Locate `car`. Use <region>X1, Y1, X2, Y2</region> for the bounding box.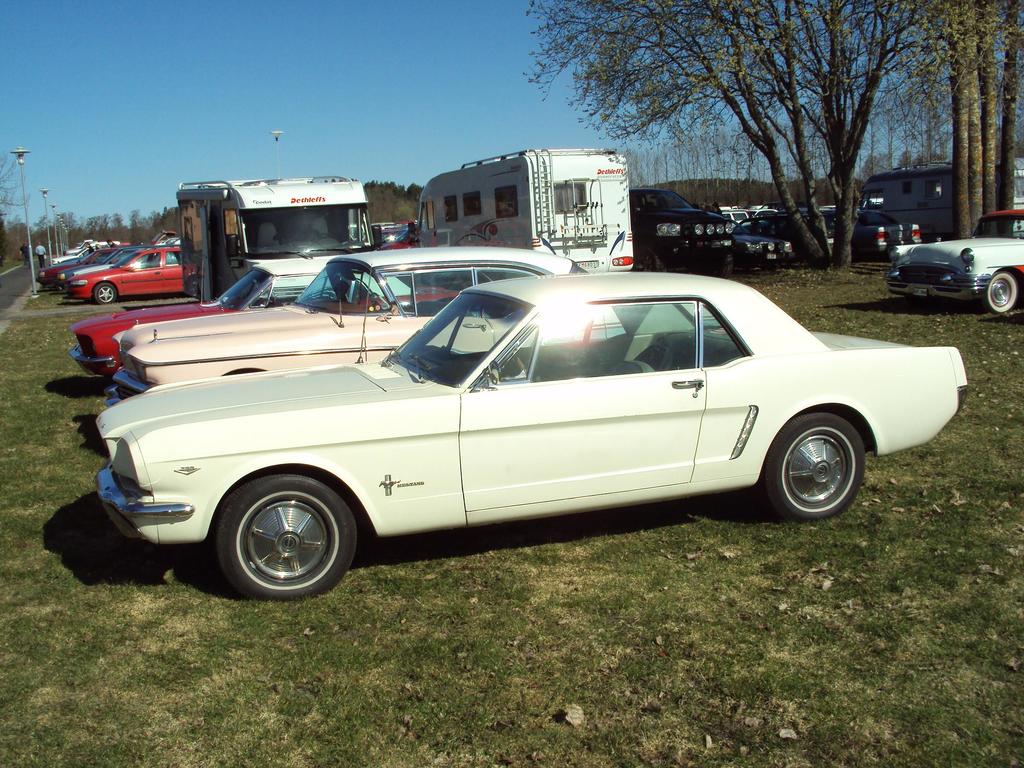
<region>802, 199, 935, 268</region>.
